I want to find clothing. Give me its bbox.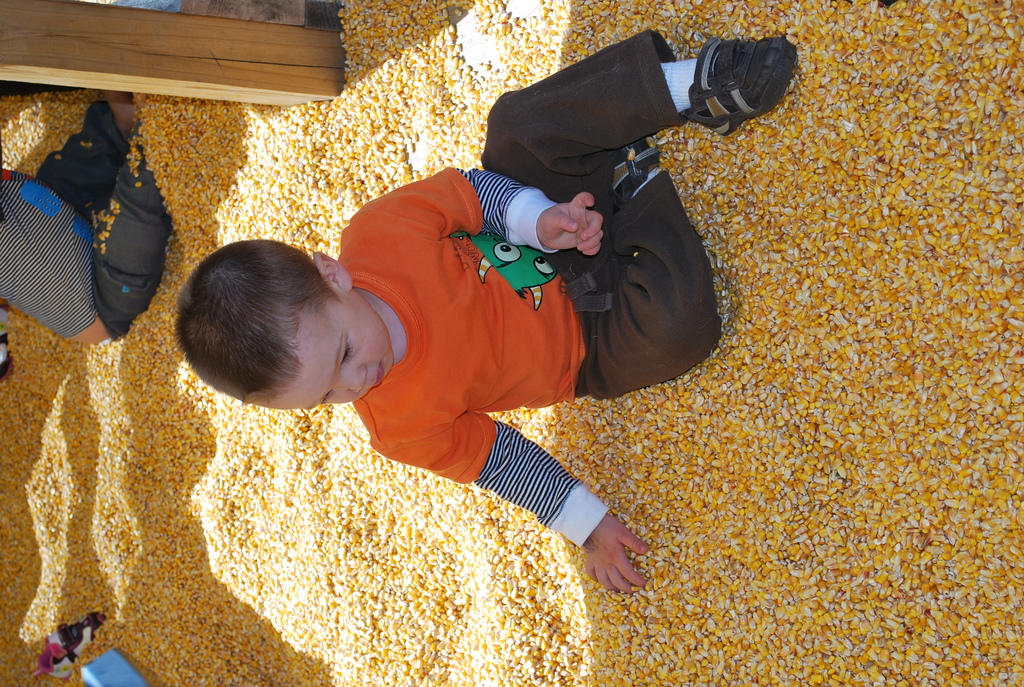
bbox=[349, 28, 682, 548].
